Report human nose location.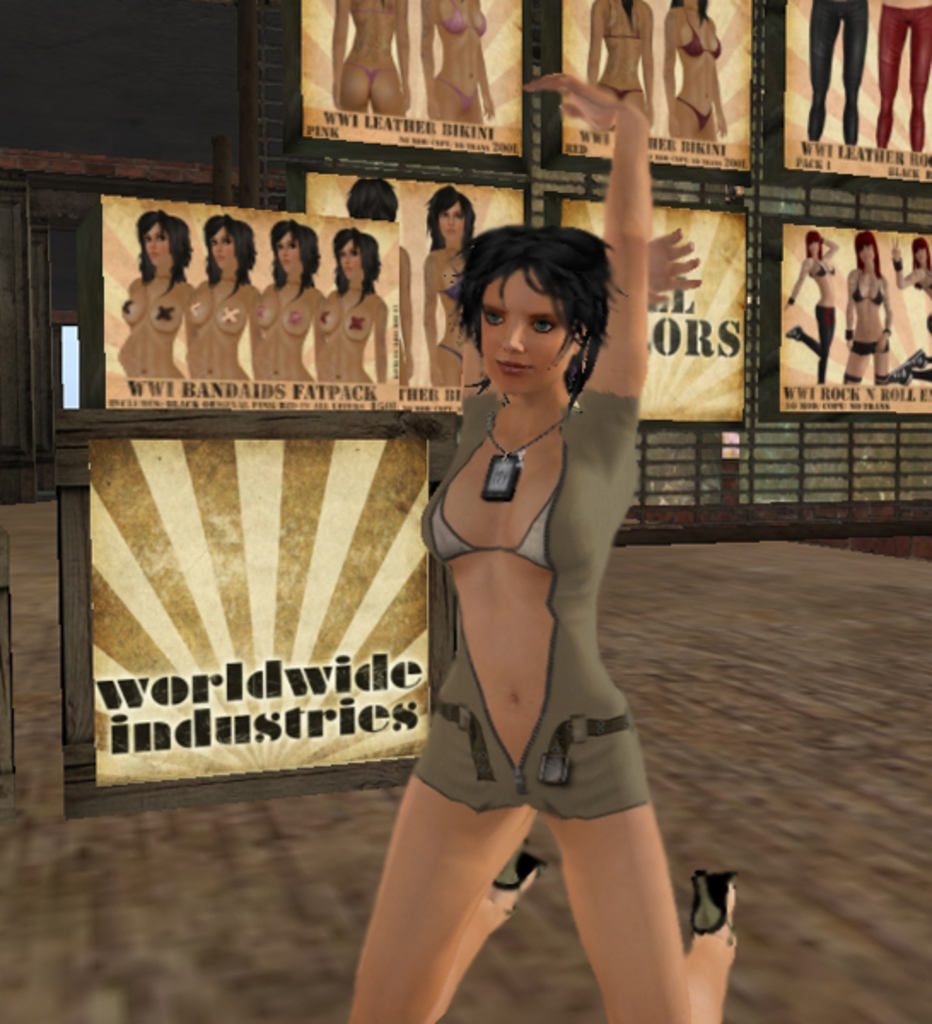
Report: crop(283, 253, 288, 256).
